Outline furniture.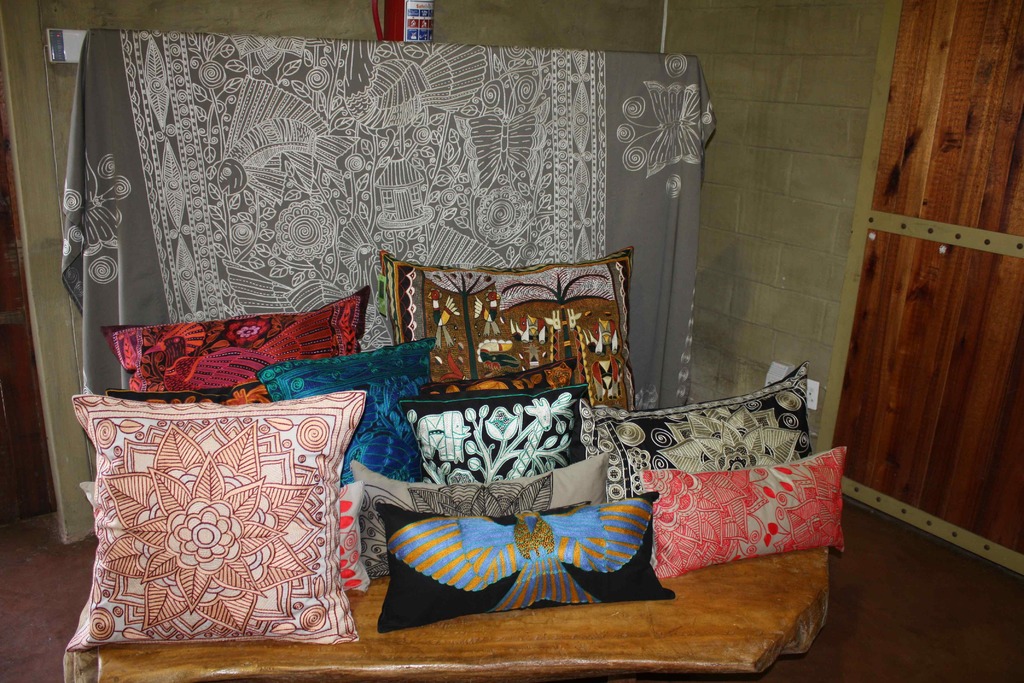
Outline: {"x1": 58, "y1": 24, "x2": 844, "y2": 682}.
